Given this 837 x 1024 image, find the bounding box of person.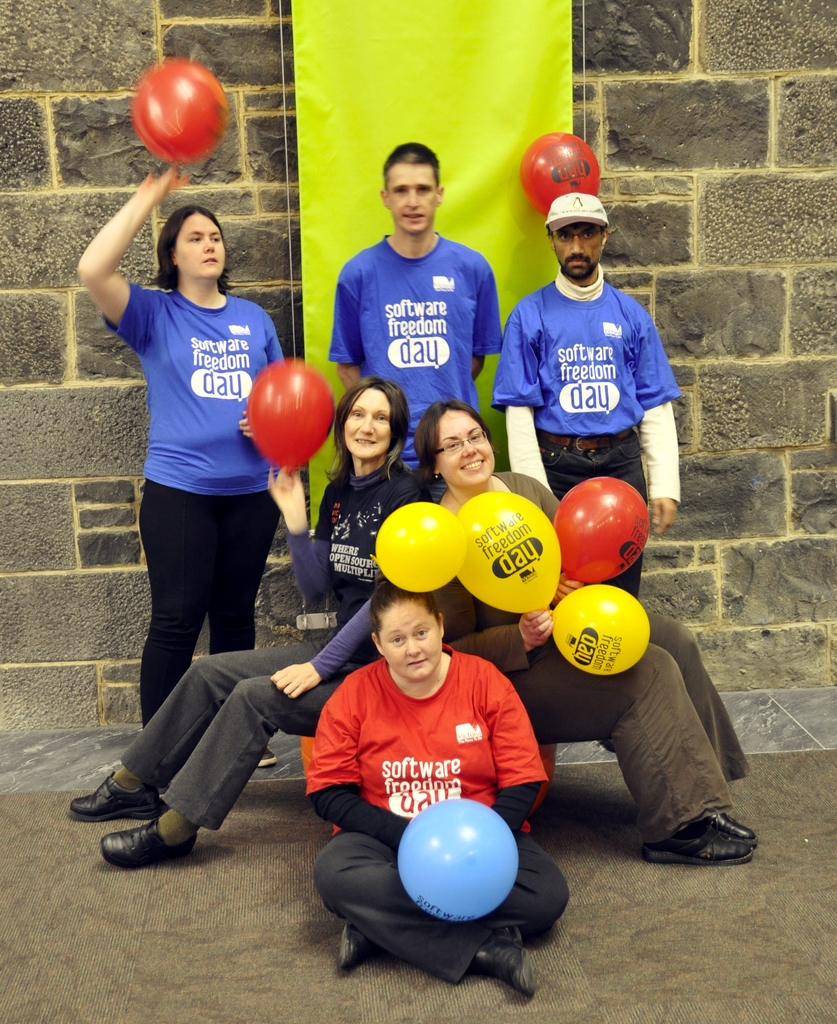
l=328, t=144, r=499, b=475.
